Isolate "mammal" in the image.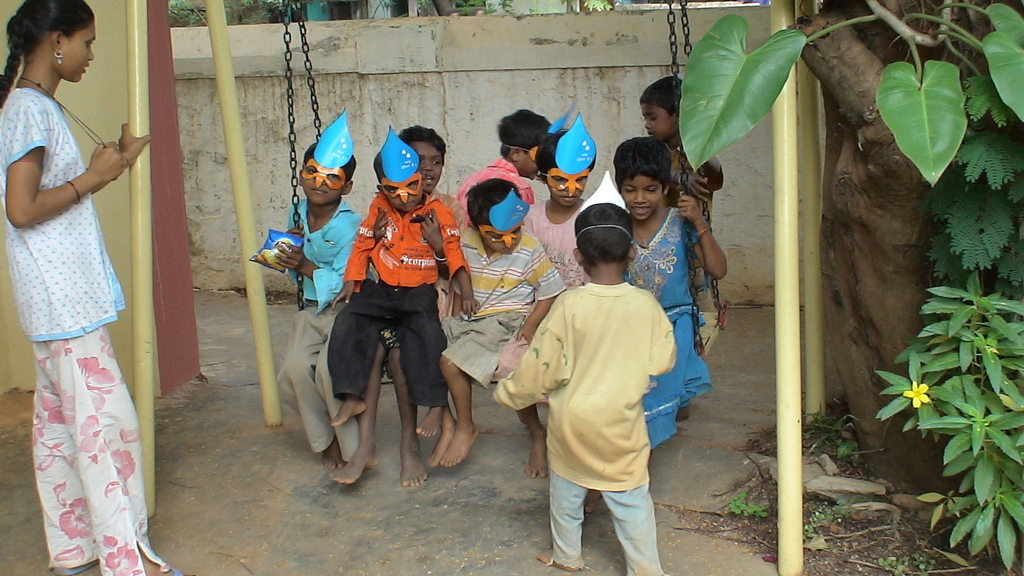
Isolated region: Rect(638, 73, 731, 214).
